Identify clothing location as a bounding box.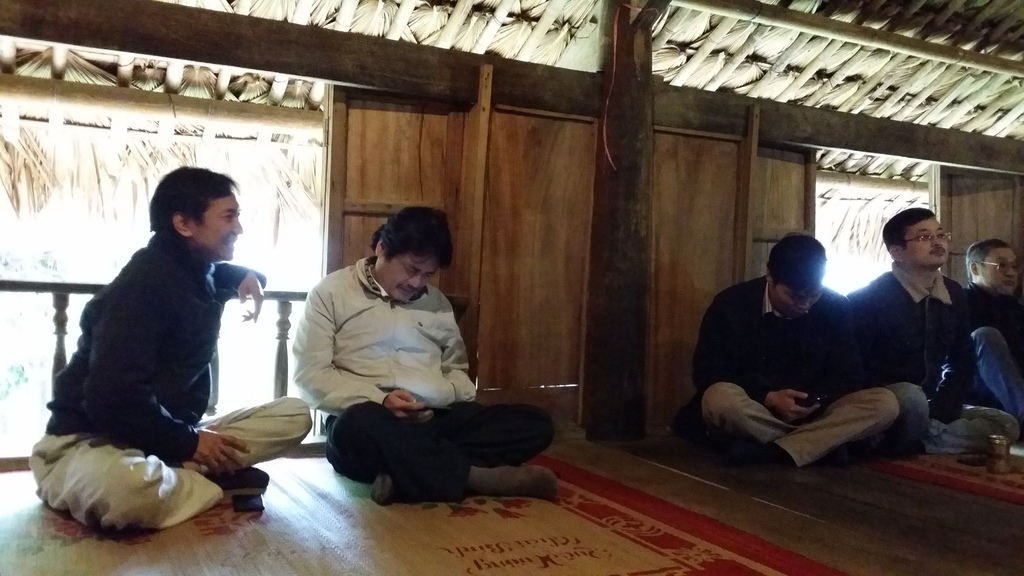
24/223/312/532.
